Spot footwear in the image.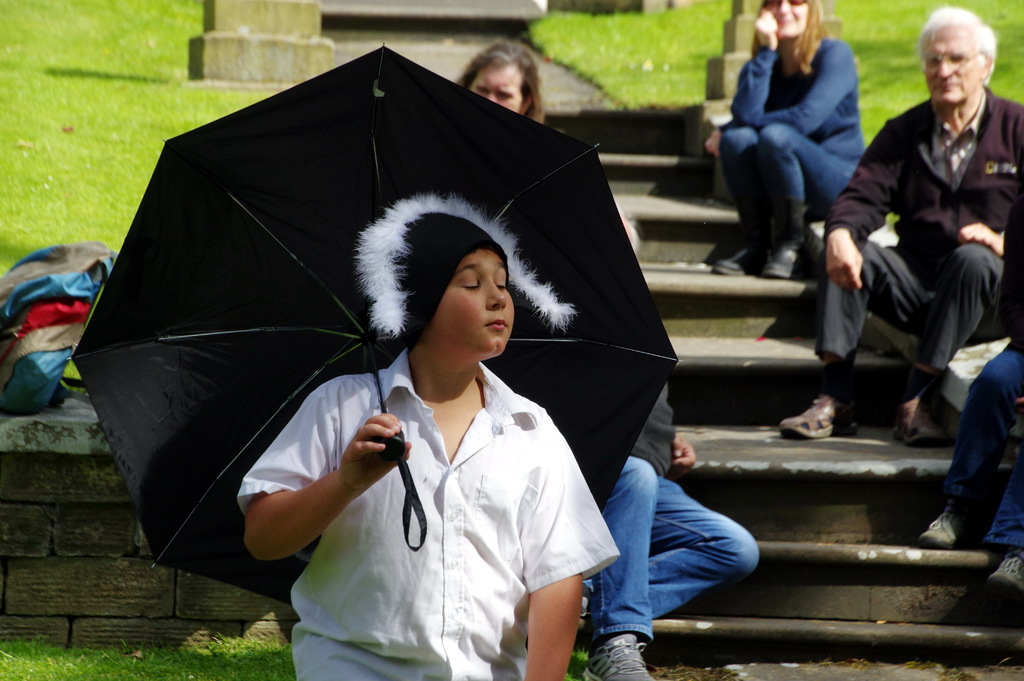
footwear found at {"left": 922, "top": 502, "right": 984, "bottom": 546}.
